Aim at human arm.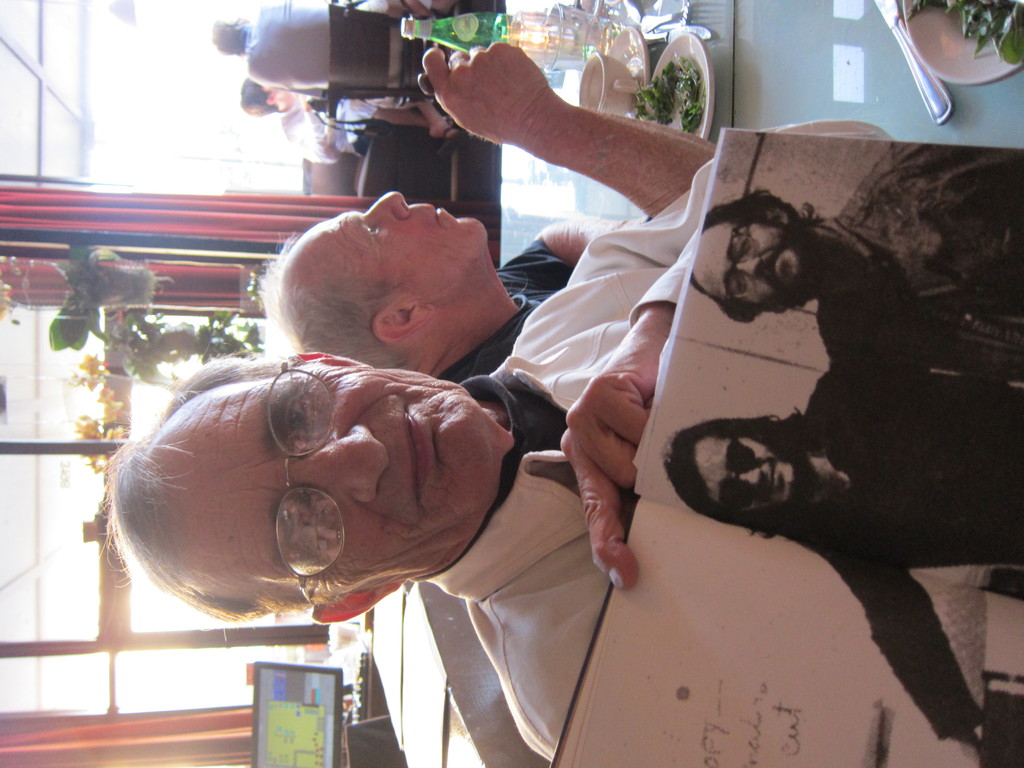
Aimed at [508,212,657,295].
